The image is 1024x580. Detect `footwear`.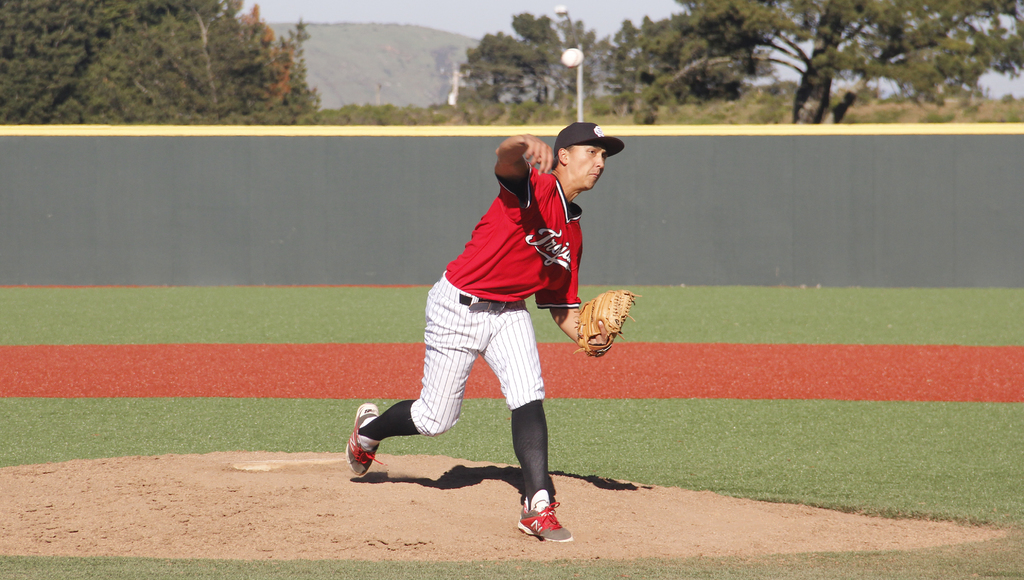
Detection: box=[343, 401, 387, 479].
